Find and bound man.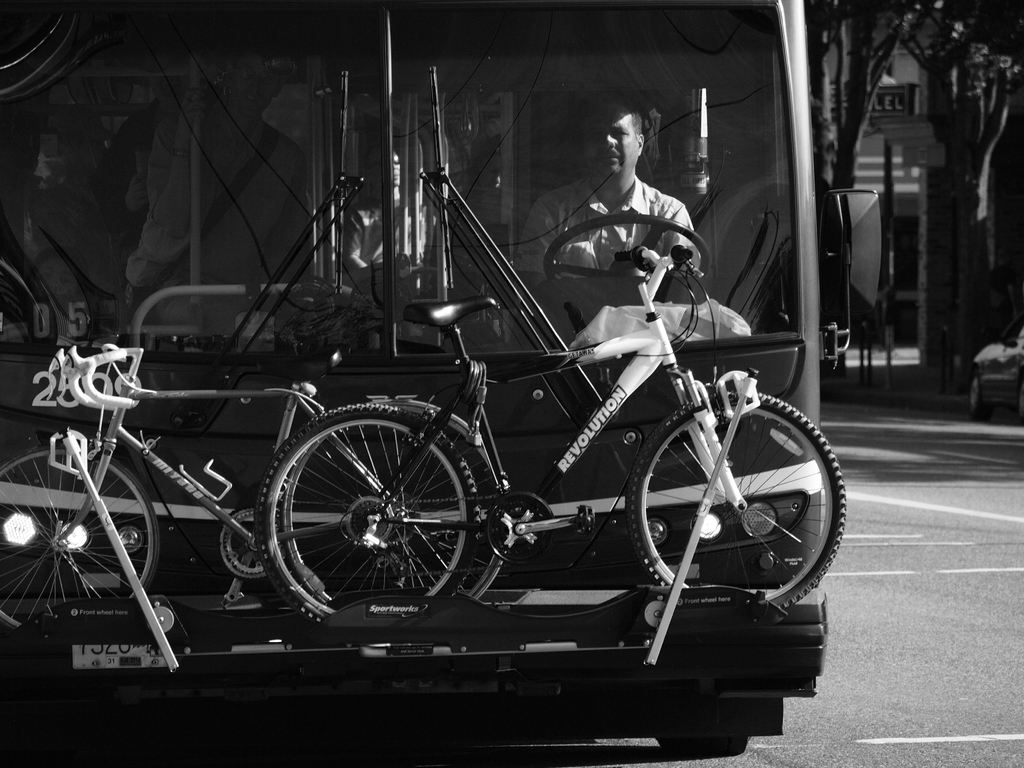
Bound: <bbox>538, 113, 707, 316</bbox>.
